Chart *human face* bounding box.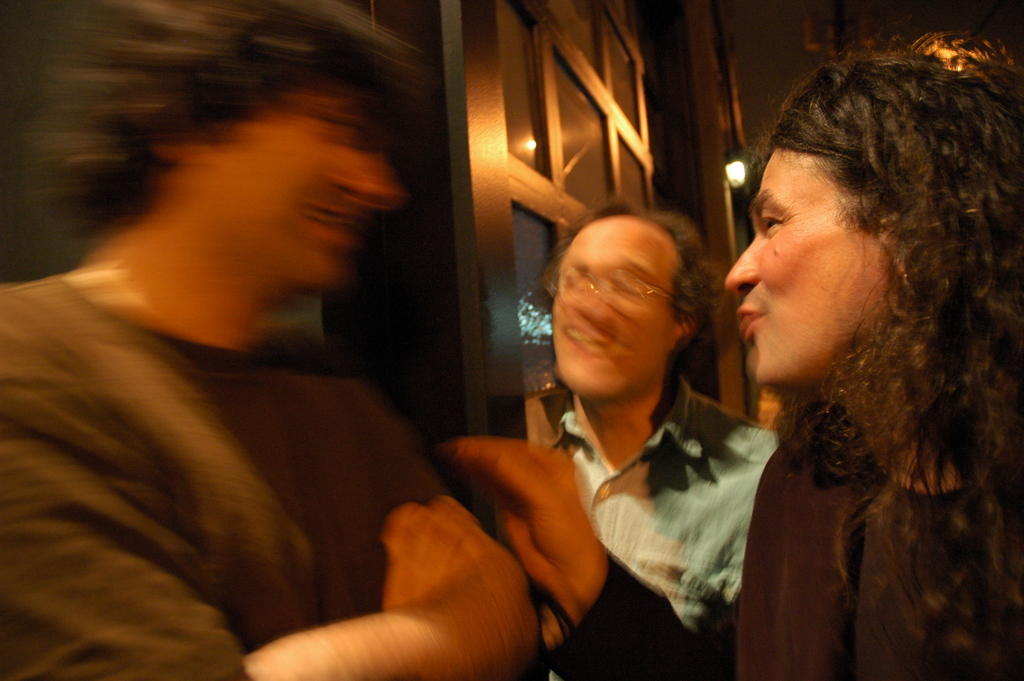
Charted: detection(551, 209, 675, 398).
